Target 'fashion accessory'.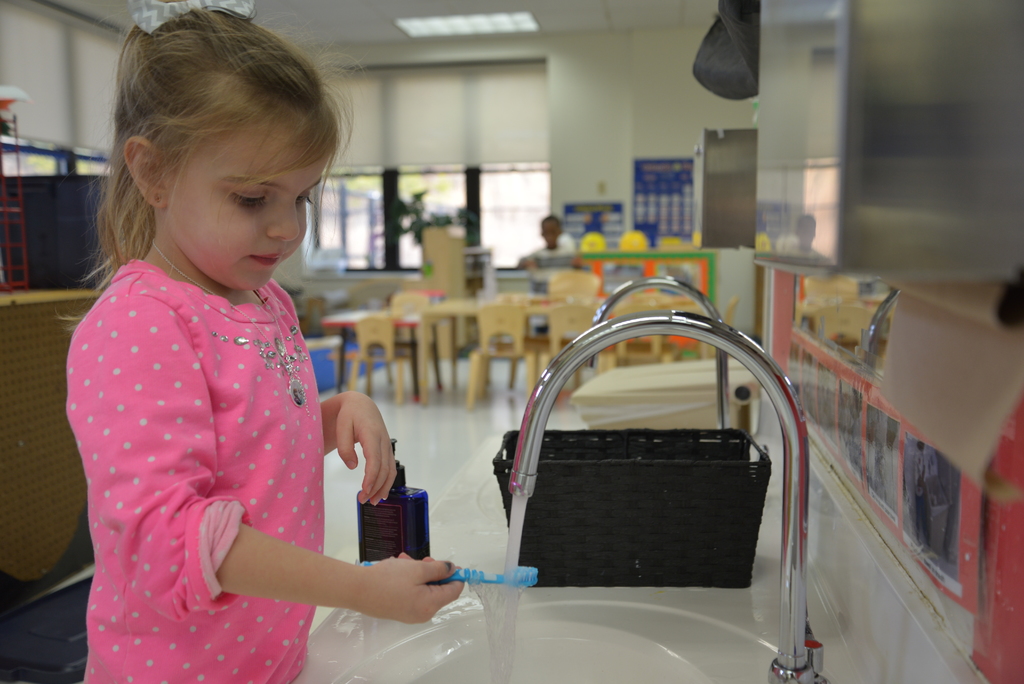
Target region: bbox=(444, 562, 452, 574).
